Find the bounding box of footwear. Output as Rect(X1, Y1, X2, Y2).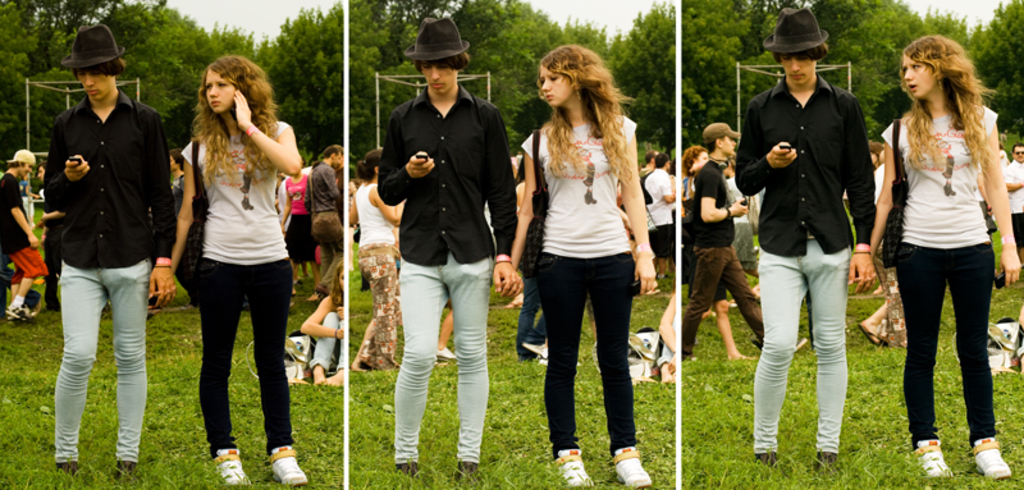
Rect(424, 343, 449, 362).
